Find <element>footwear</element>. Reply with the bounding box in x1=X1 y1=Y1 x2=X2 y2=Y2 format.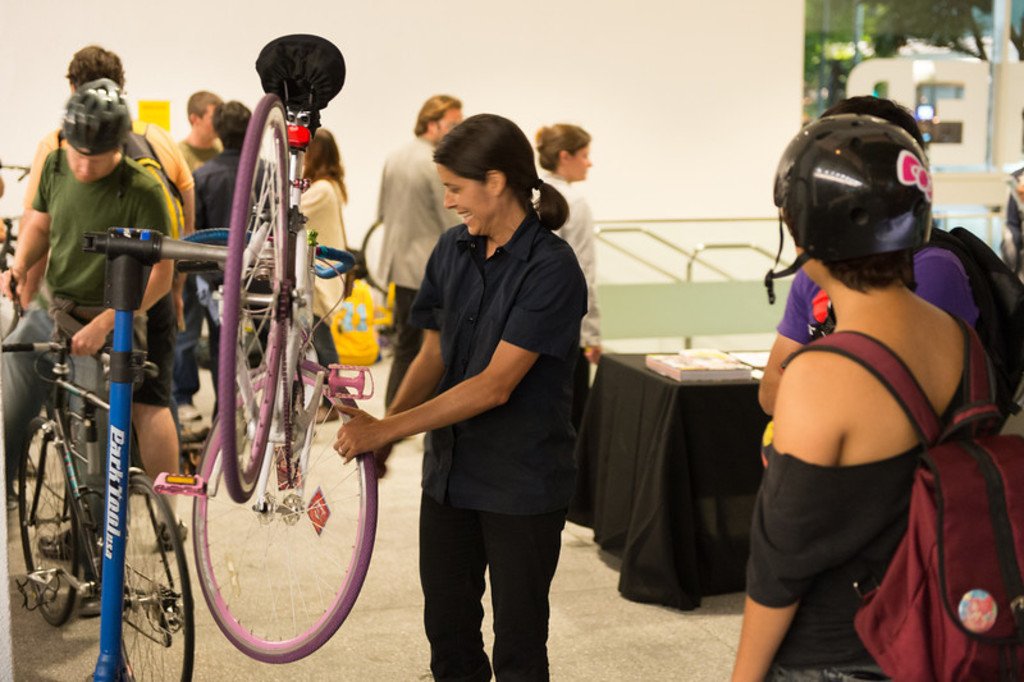
x1=33 y1=530 x2=102 y2=559.
